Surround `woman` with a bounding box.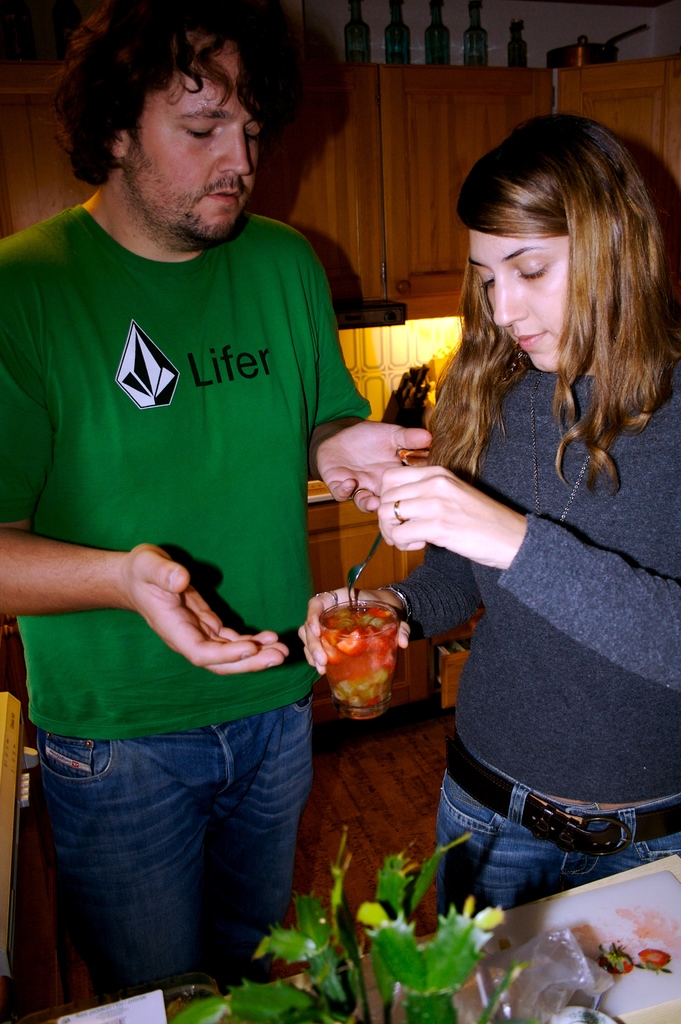
x1=382 y1=114 x2=680 y2=918.
